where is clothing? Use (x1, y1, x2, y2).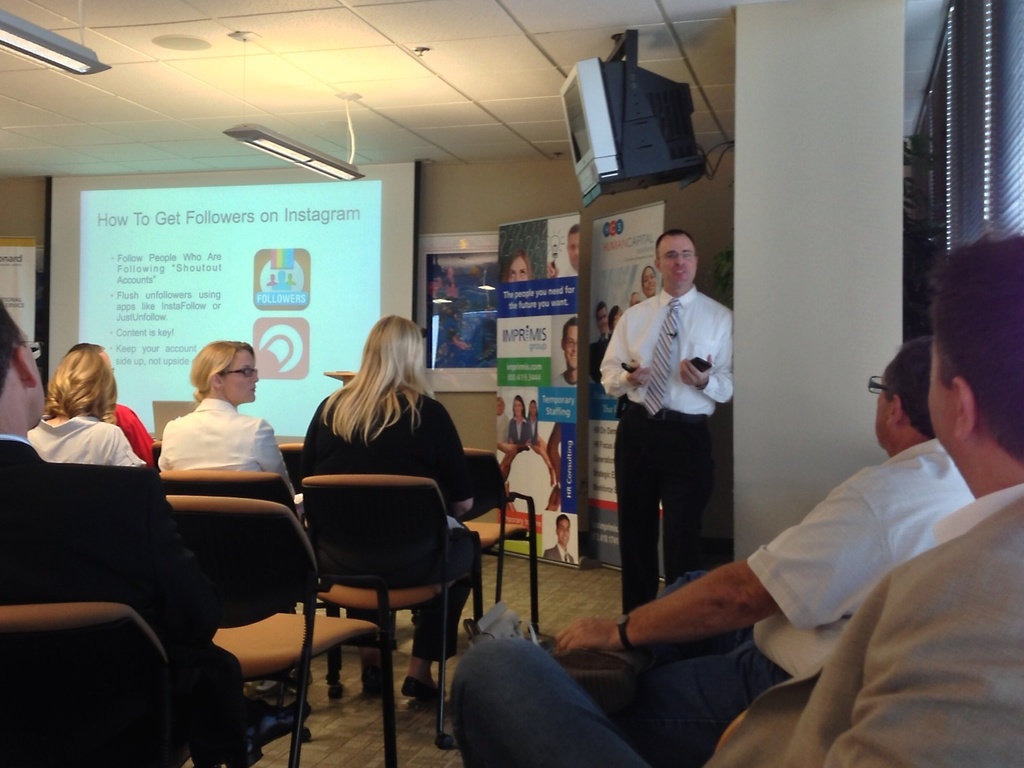
(749, 432, 986, 680).
